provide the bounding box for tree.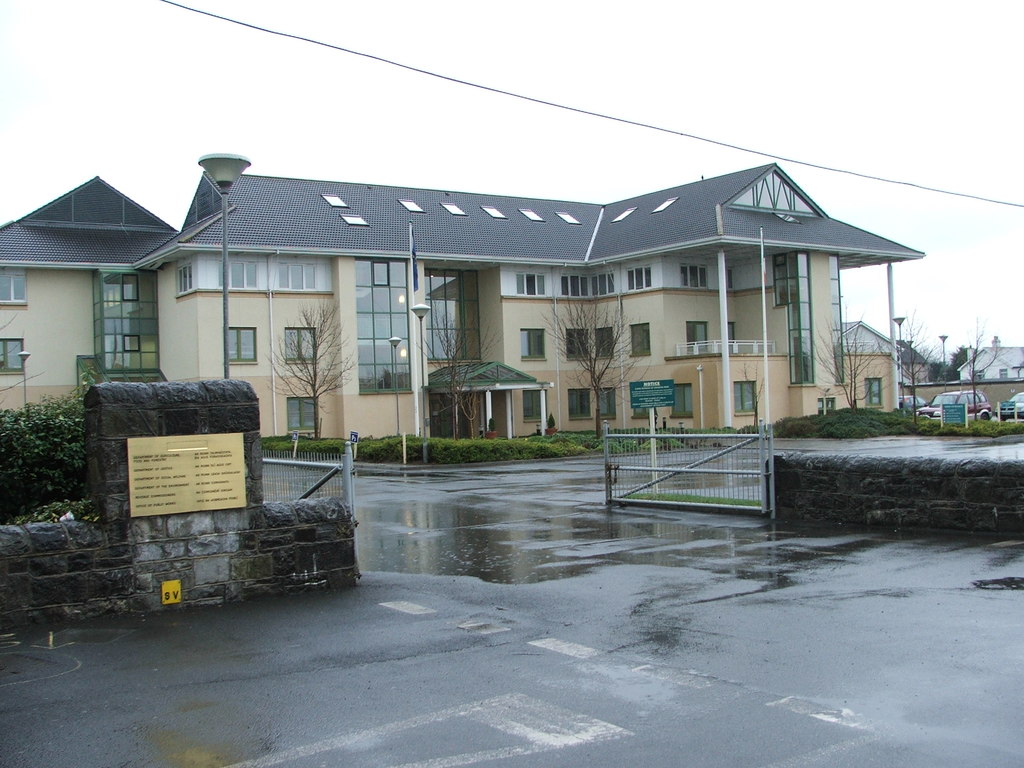
pyautogui.locateOnScreen(874, 304, 952, 423).
